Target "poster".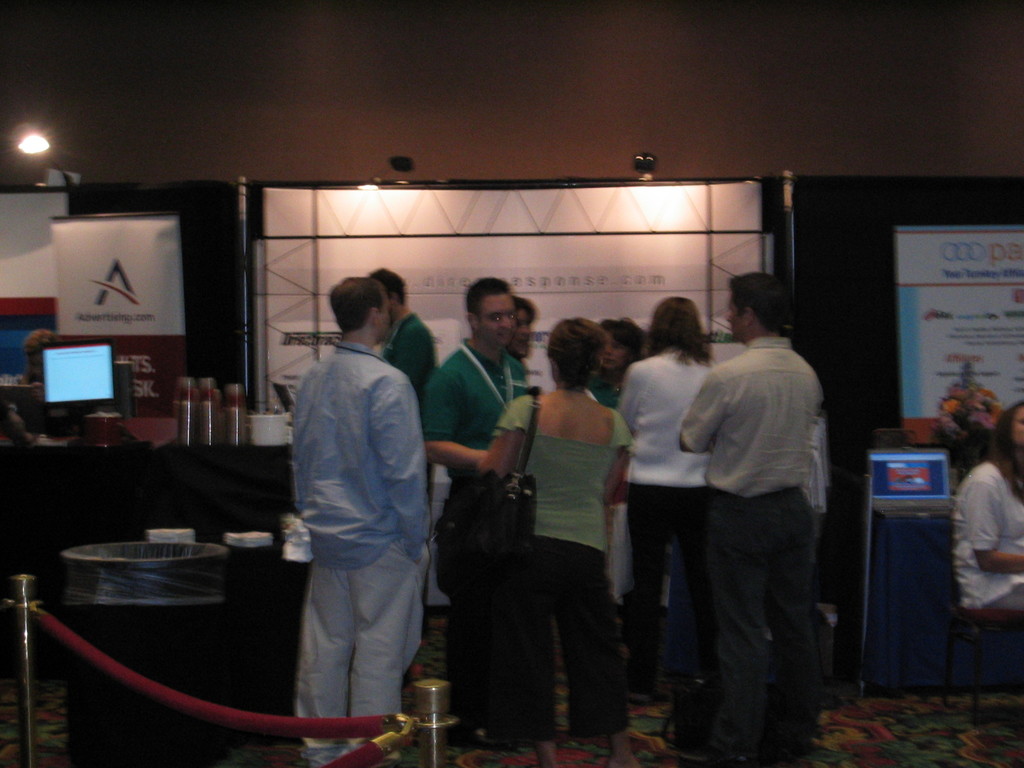
Target region: rect(49, 223, 178, 409).
